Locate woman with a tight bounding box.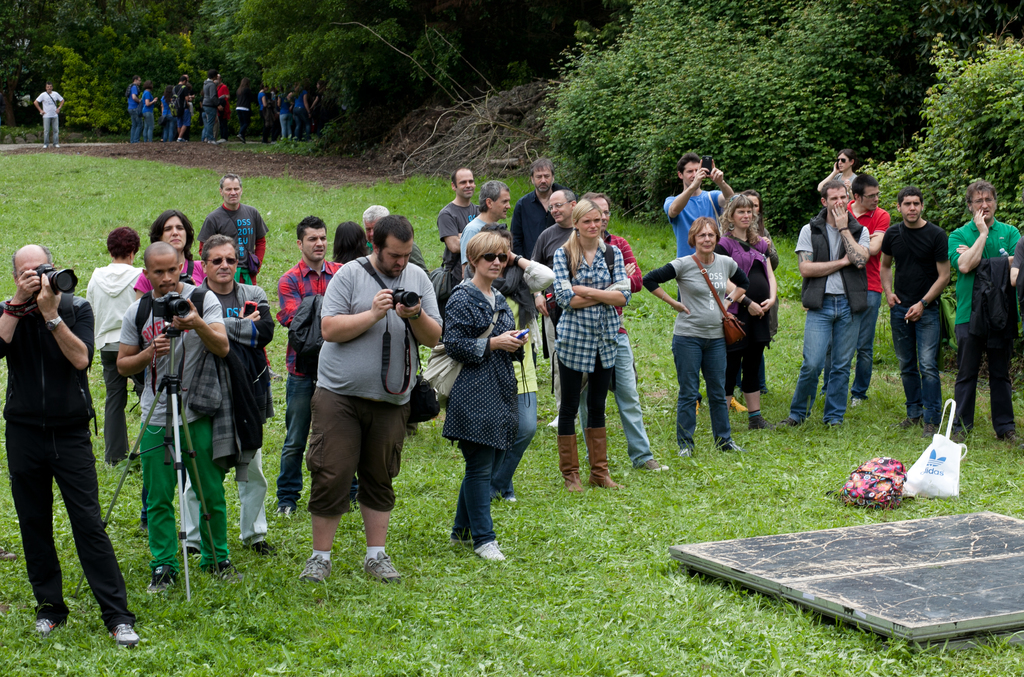
[left=473, top=228, right=556, bottom=511].
